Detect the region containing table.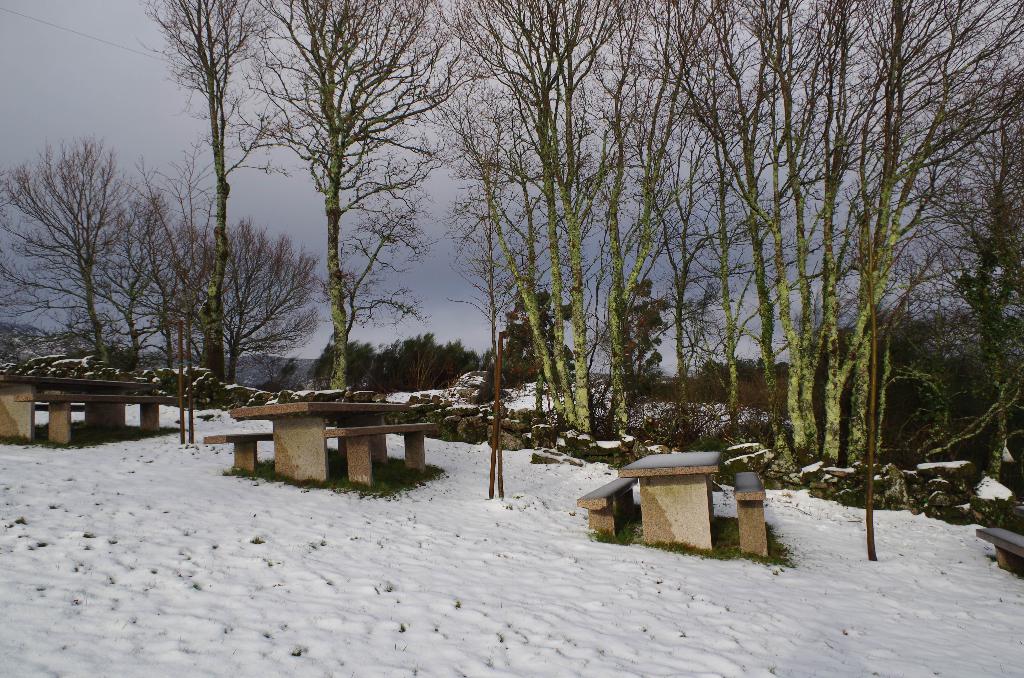
{"x1": 207, "y1": 400, "x2": 470, "y2": 490}.
